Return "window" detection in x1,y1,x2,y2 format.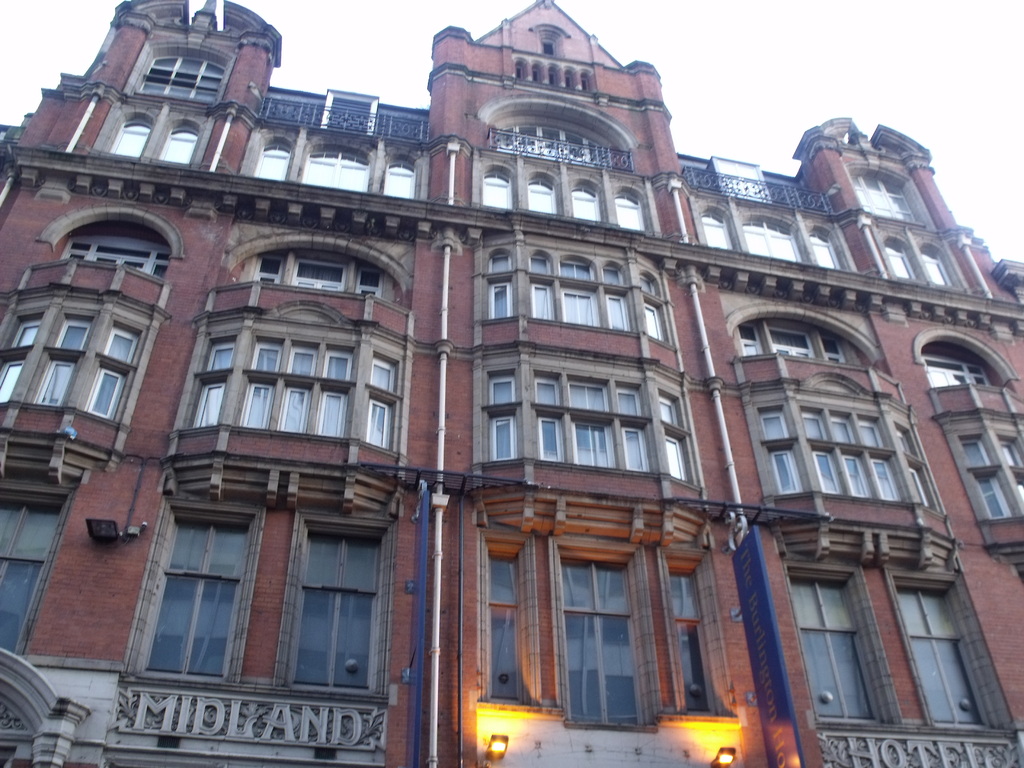
853,176,918,221.
